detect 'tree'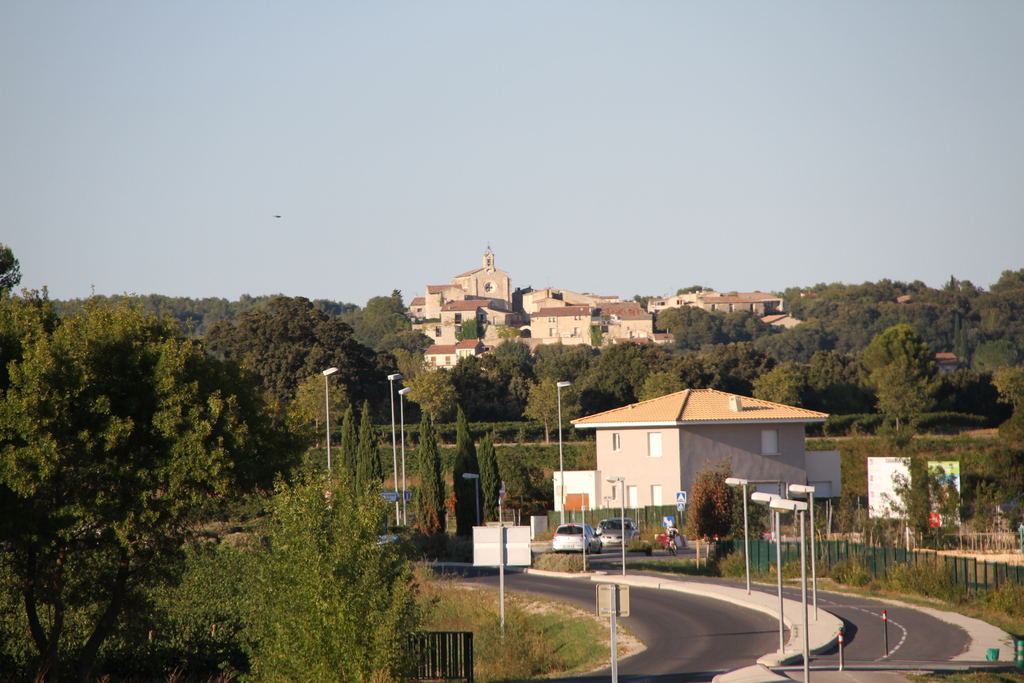
rect(572, 338, 676, 409)
